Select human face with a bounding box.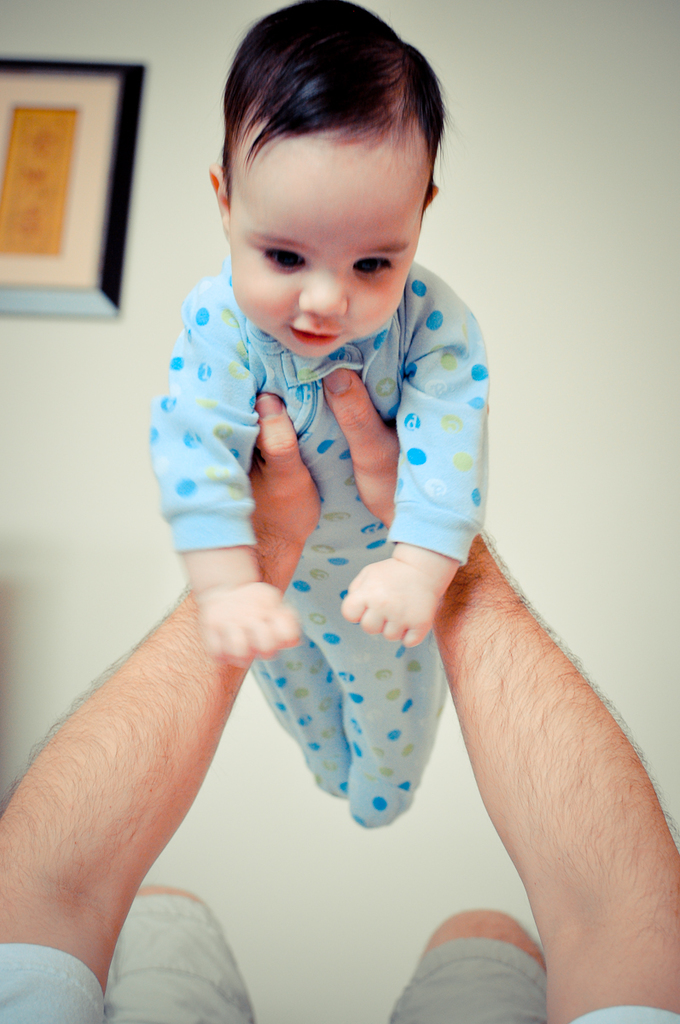
rect(228, 139, 429, 359).
